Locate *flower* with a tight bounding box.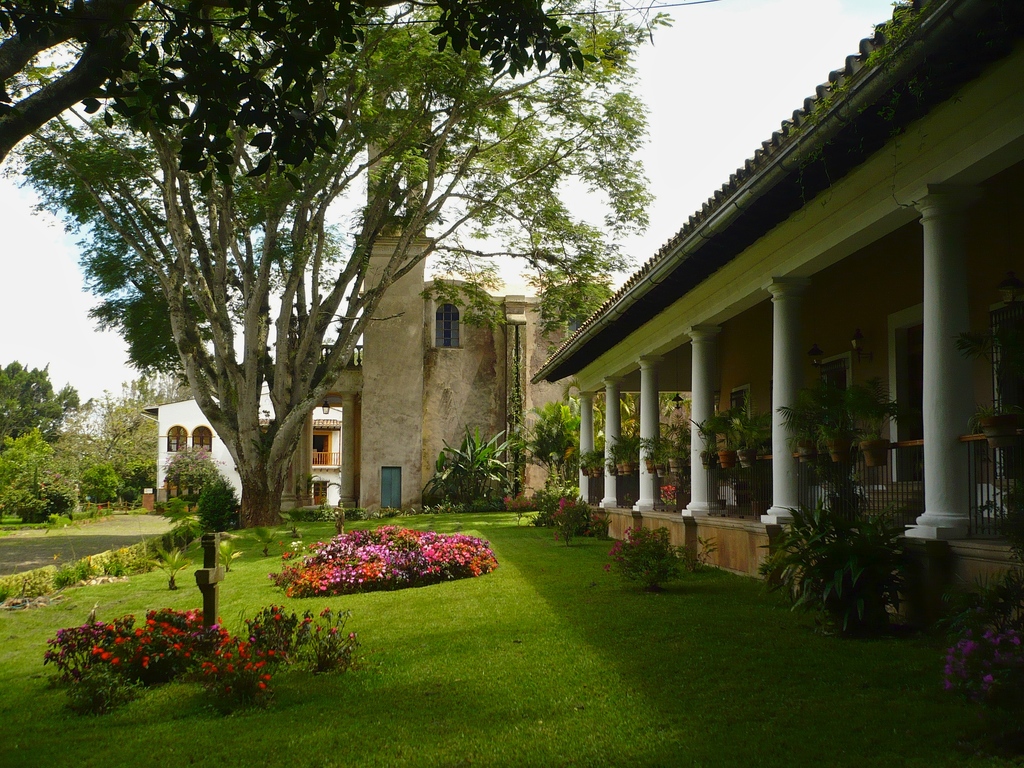
x1=280, y1=648, x2=285, y2=653.
